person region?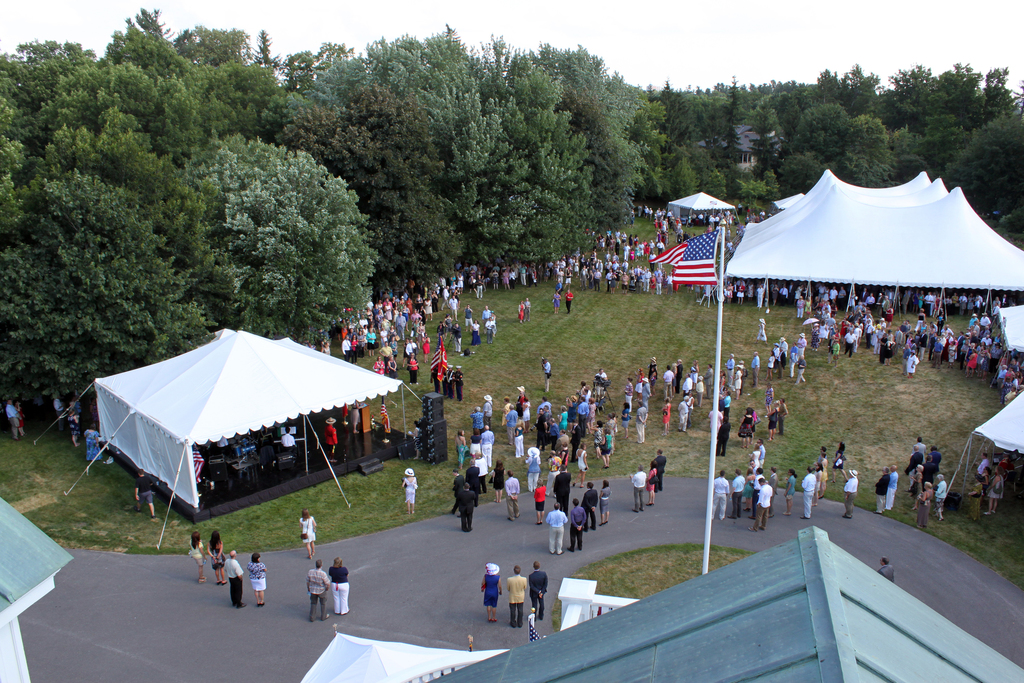
left=563, top=288, right=575, bottom=313
